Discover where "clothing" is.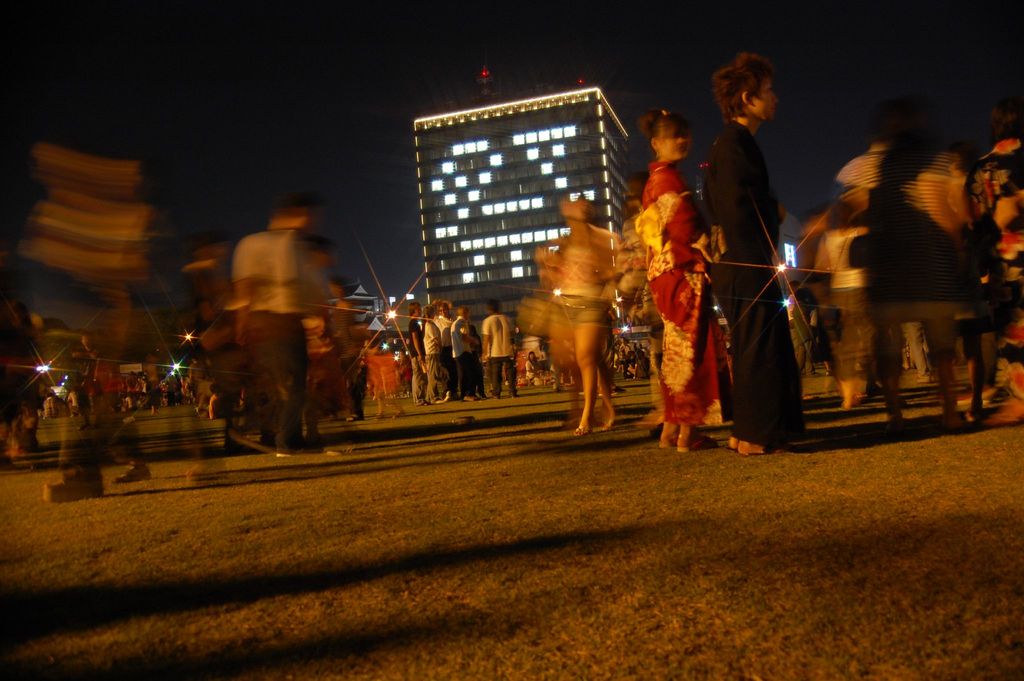
Discovered at 481,313,516,404.
